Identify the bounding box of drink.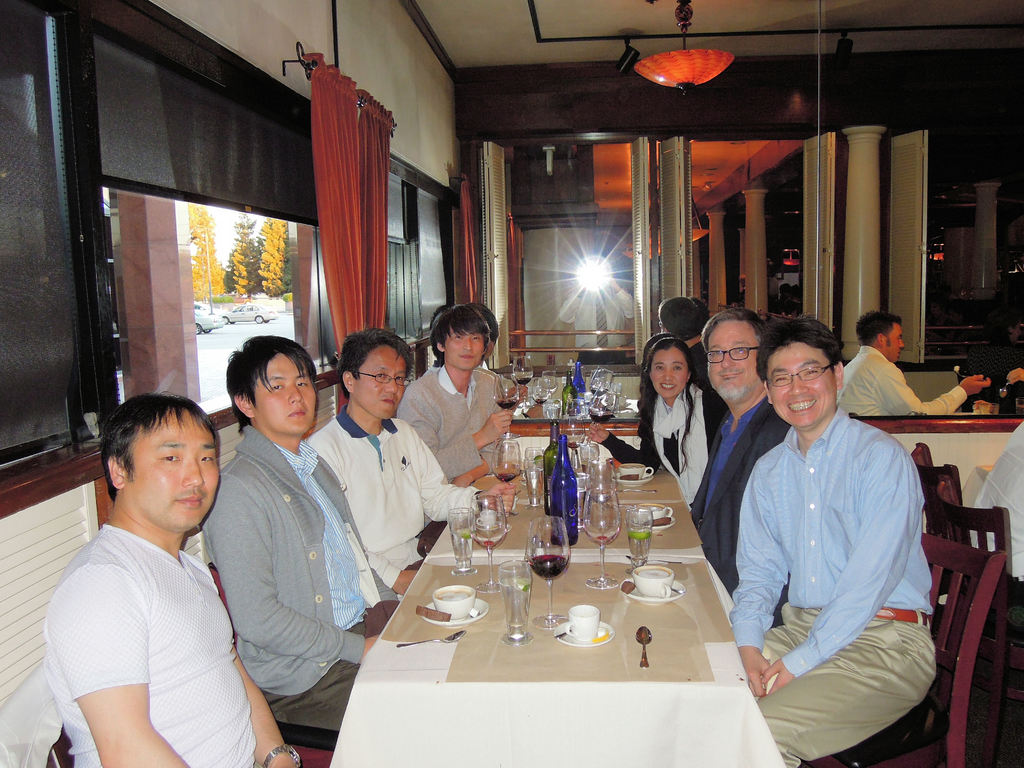
[left=451, top=535, right=476, bottom=570].
